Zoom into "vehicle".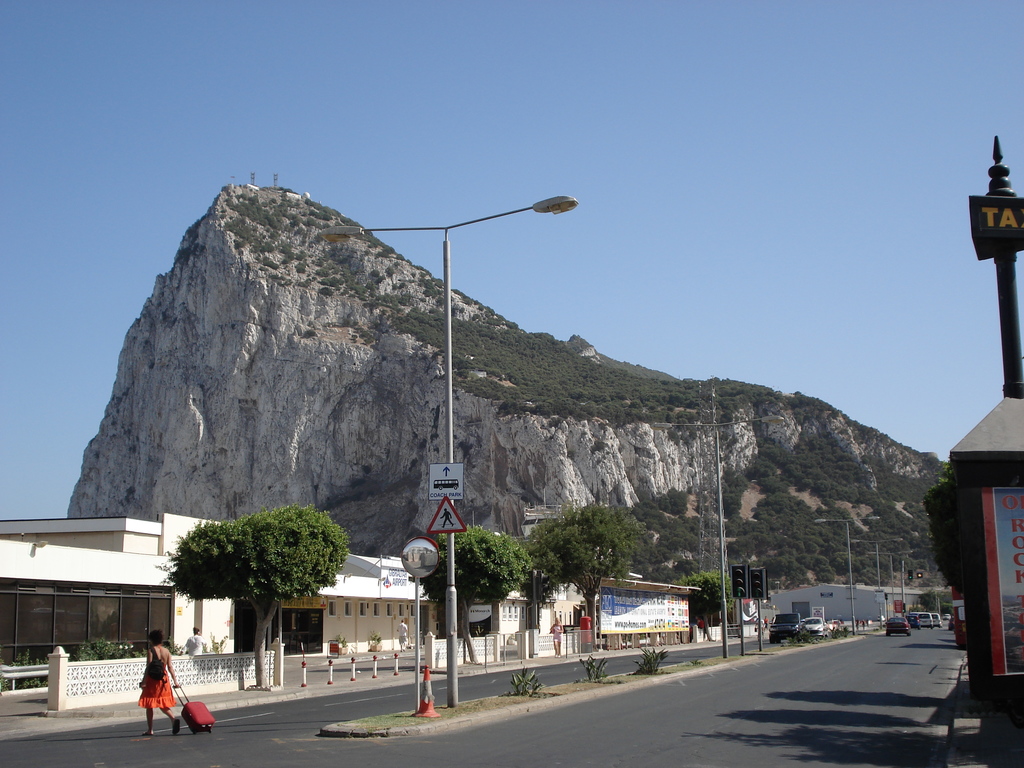
Zoom target: l=801, t=617, r=831, b=638.
